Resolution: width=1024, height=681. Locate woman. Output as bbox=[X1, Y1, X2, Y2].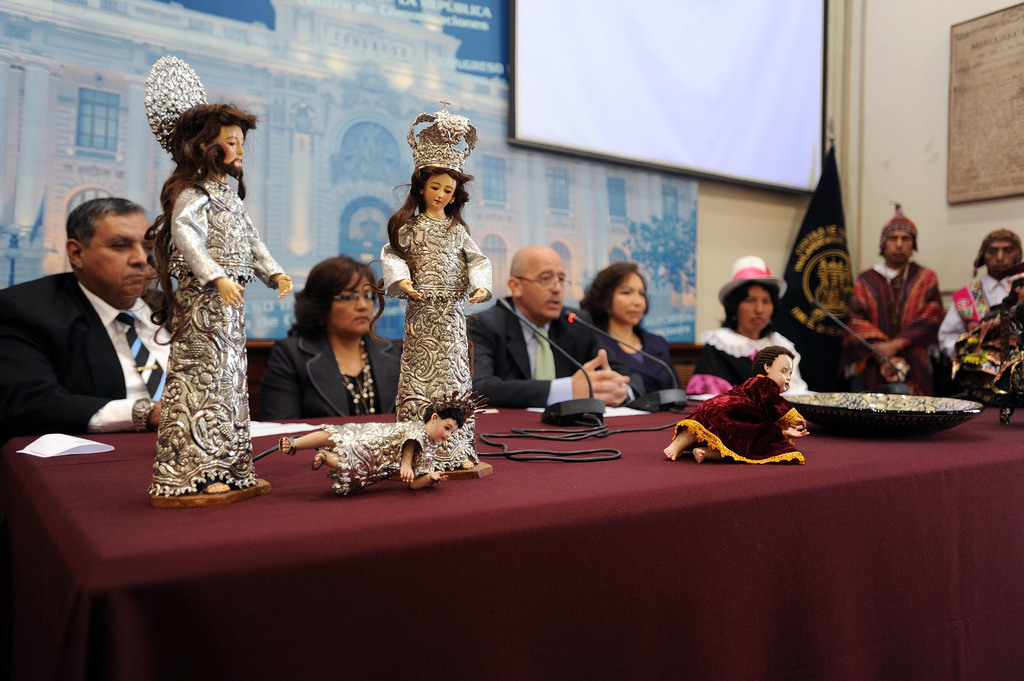
bbox=[572, 254, 684, 398].
